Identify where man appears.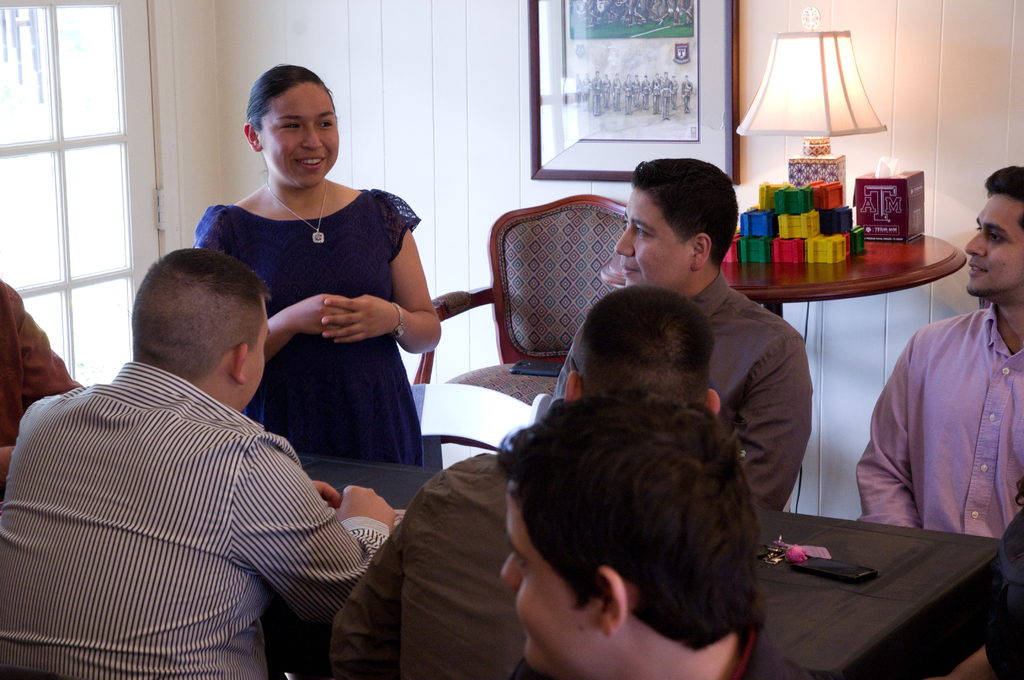
Appears at bbox=[484, 383, 819, 679].
